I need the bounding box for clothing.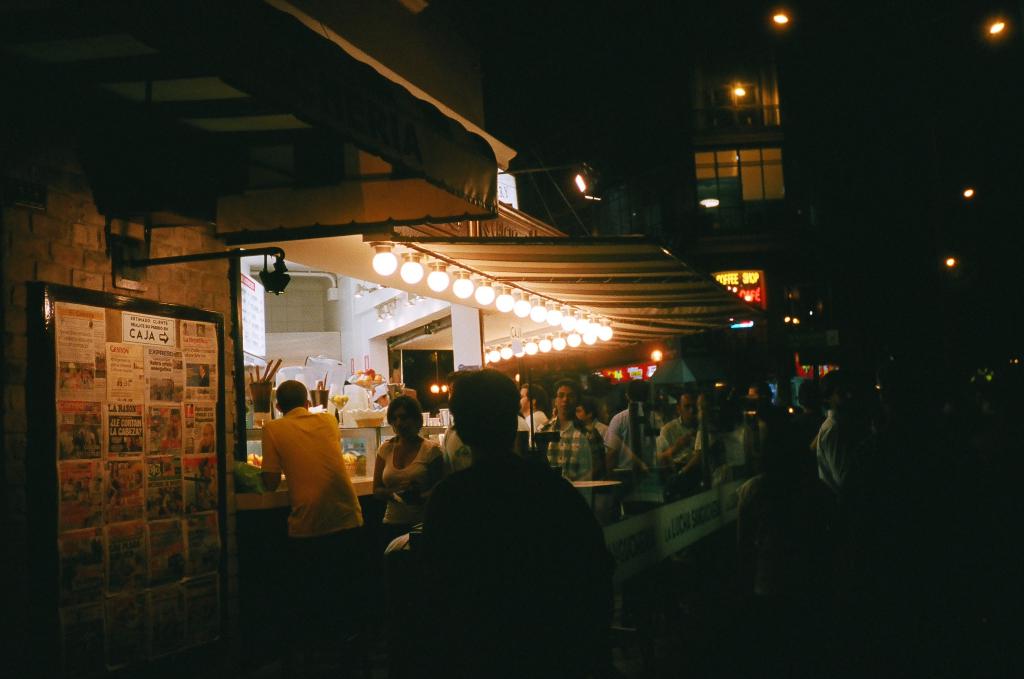
Here it is: region(204, 439, 216, 454).
